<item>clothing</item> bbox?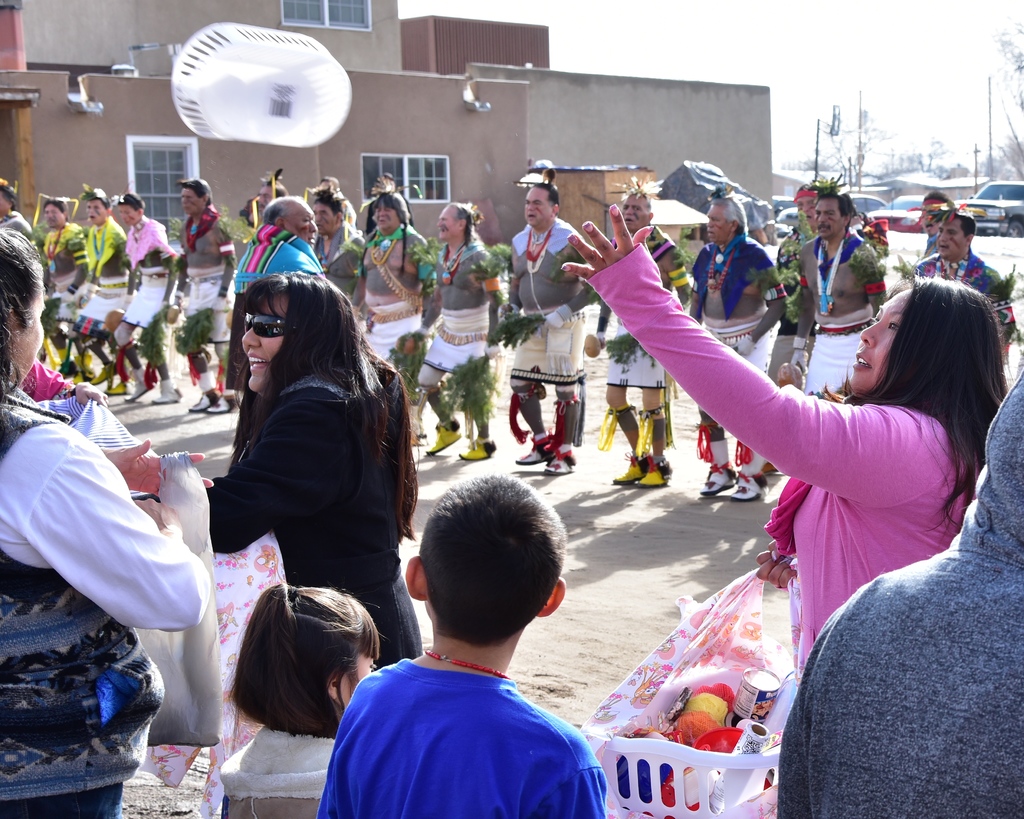
box=[38, 221, 86, 362]
